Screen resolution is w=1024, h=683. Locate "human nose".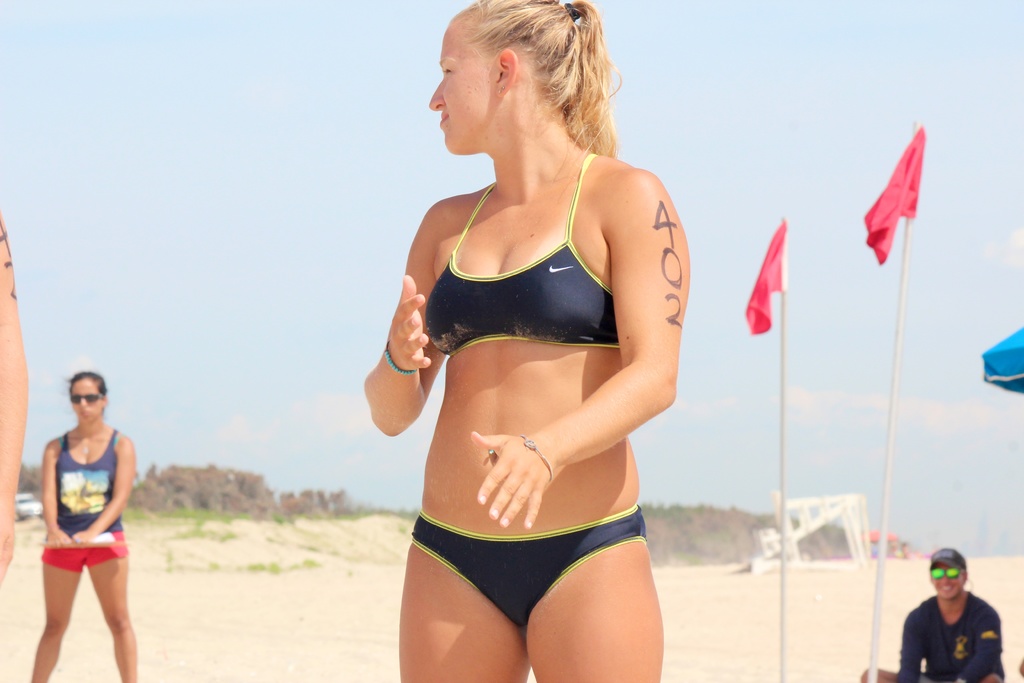
Rect(939, 568, 950, 587).
